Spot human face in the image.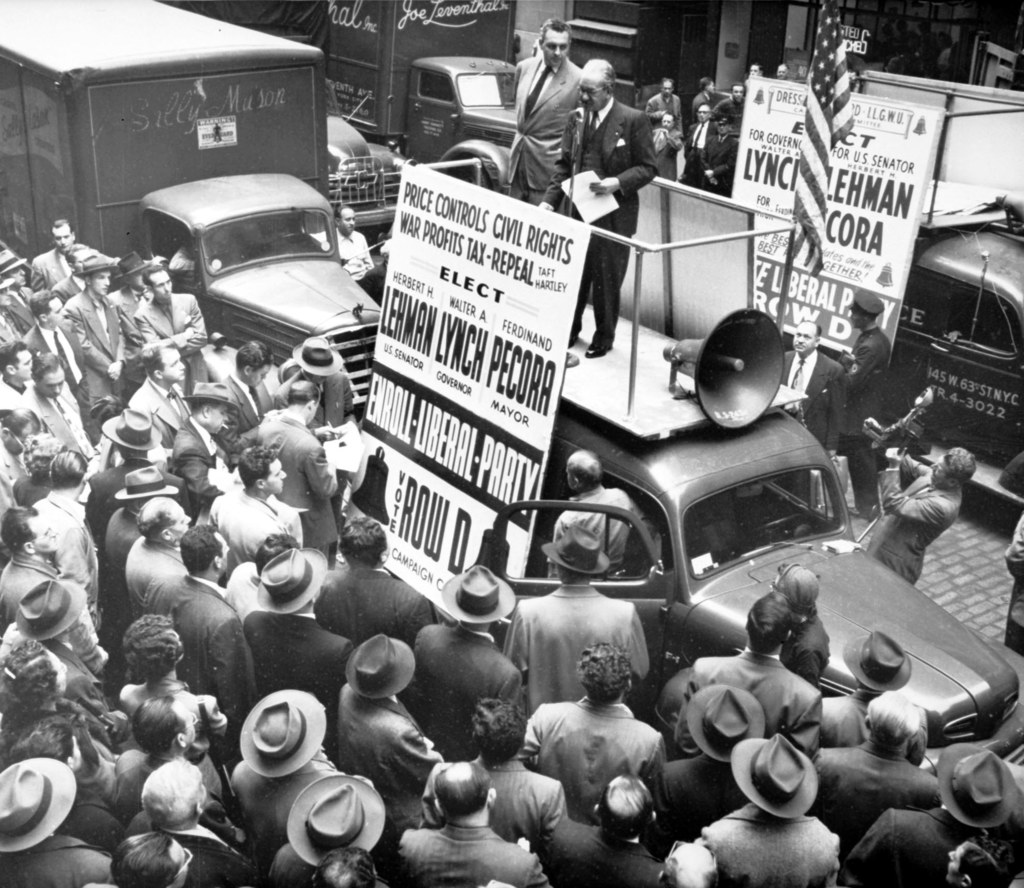
human face found at [left=337, top=209, right=356, bottom=234].
